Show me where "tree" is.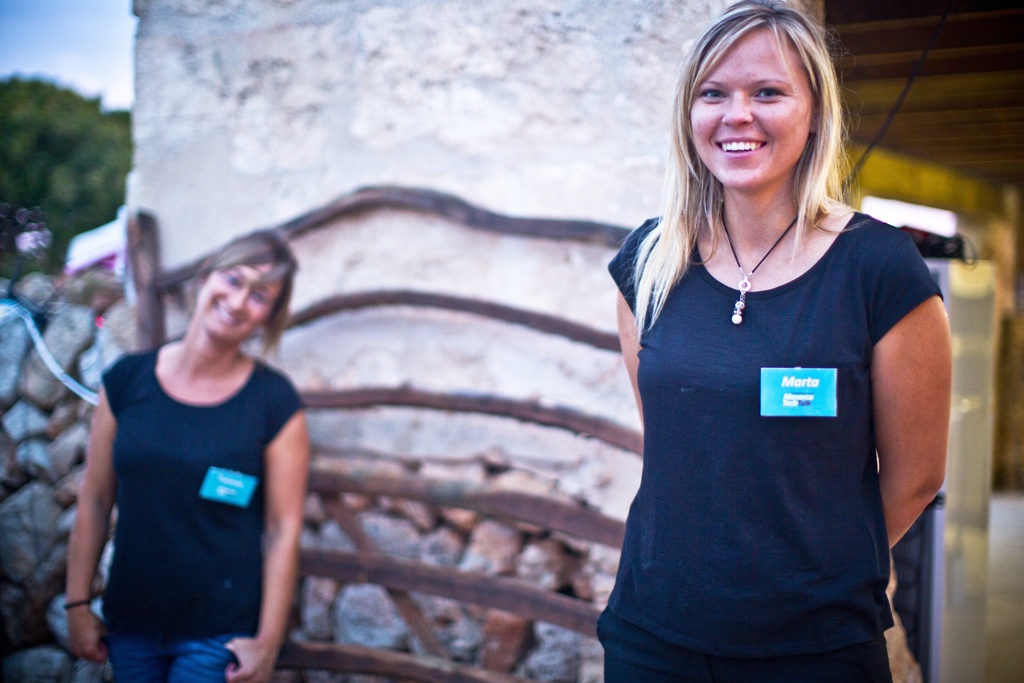
"tree" is at l=0, t=74, r=132, b=284.
